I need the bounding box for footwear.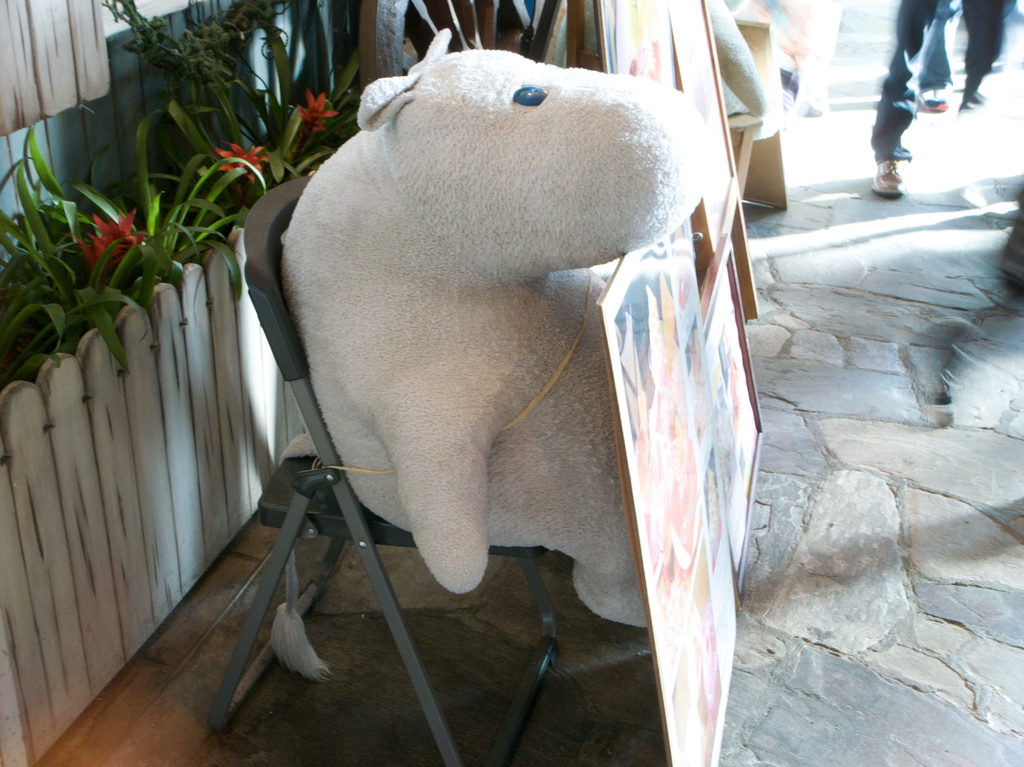
Here it is: x1=871, y1=160, x2=908, y2=205.
